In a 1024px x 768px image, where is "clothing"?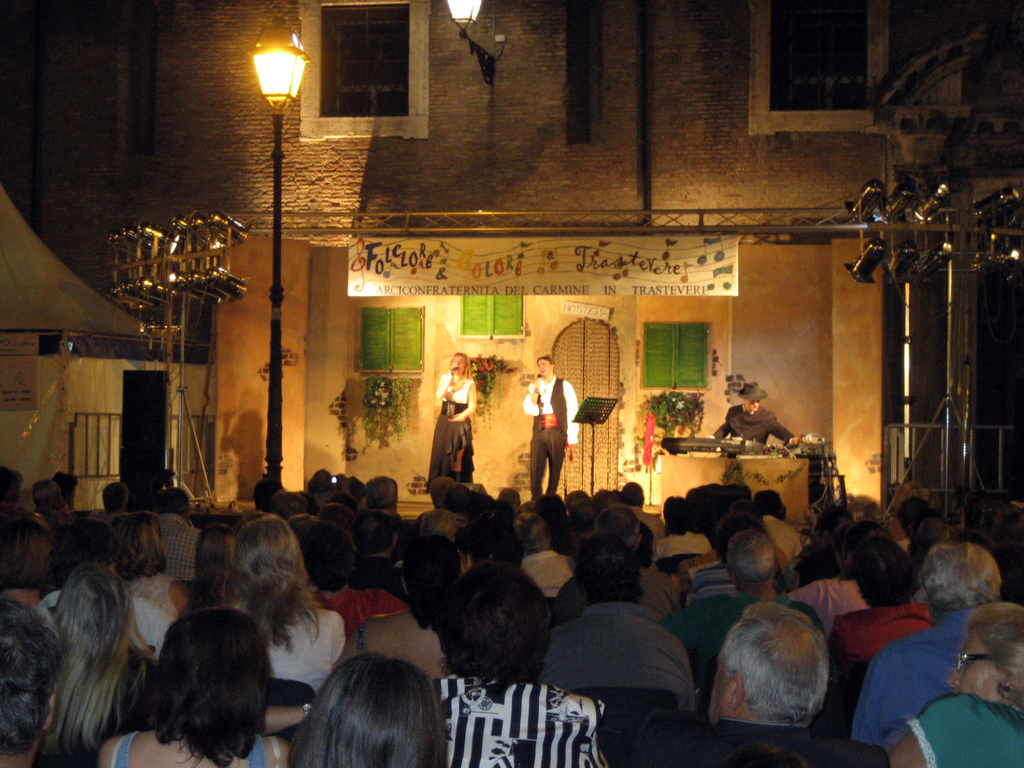
<region>525, 552, 577, 598</region>.
